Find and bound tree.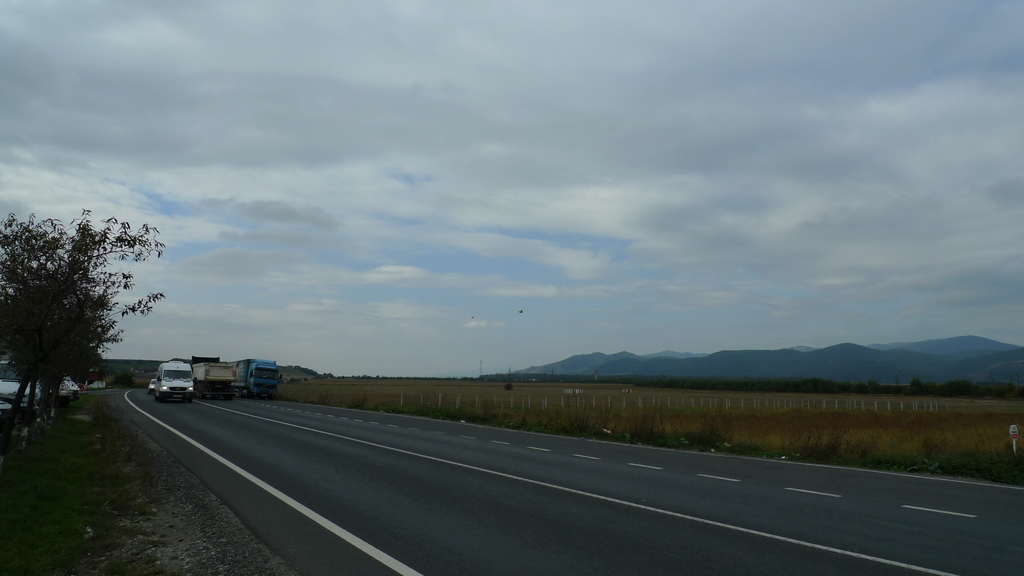
Bound: left=8, top=189, right=157, bottom=434.
